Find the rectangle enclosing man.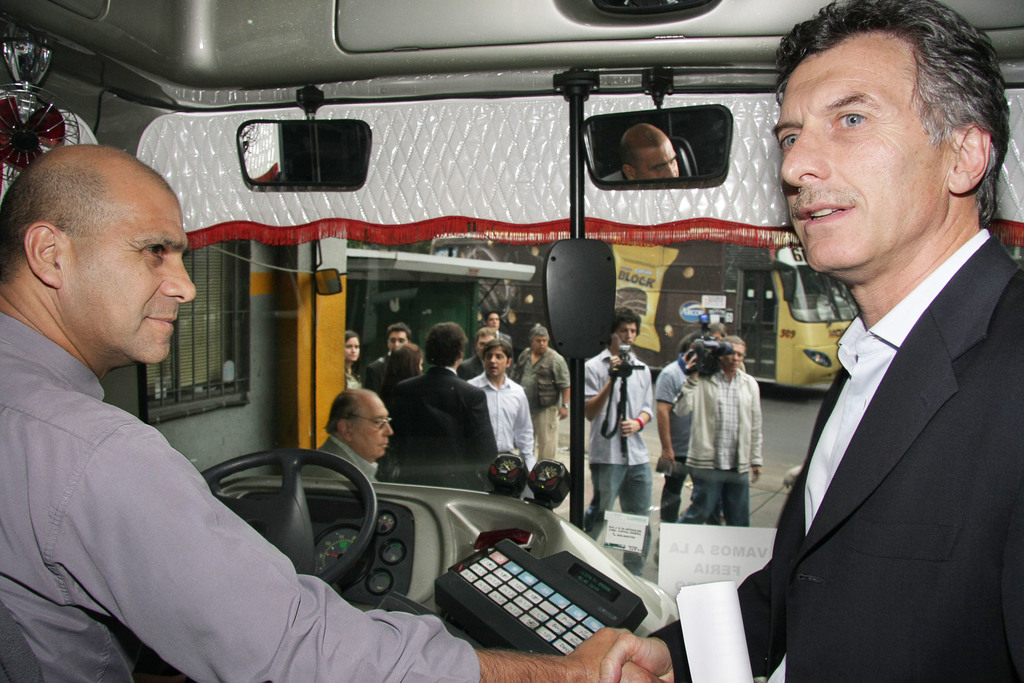
x1=671, y1=339, x2=762, y2=528.
